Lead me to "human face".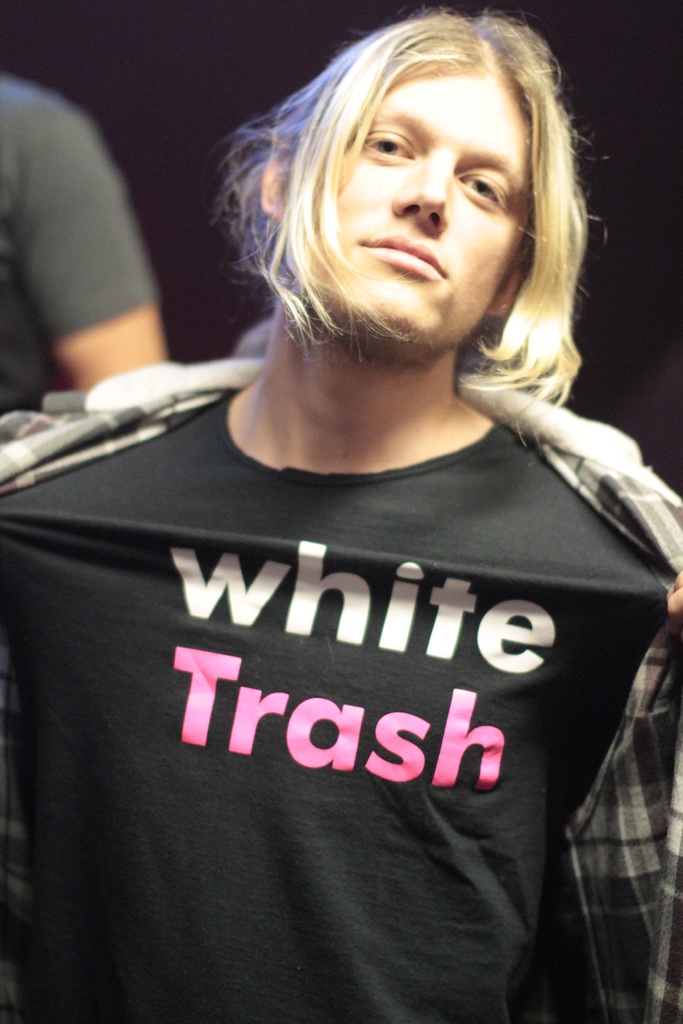
Lead to bbox(313, 59, 541, 360).
